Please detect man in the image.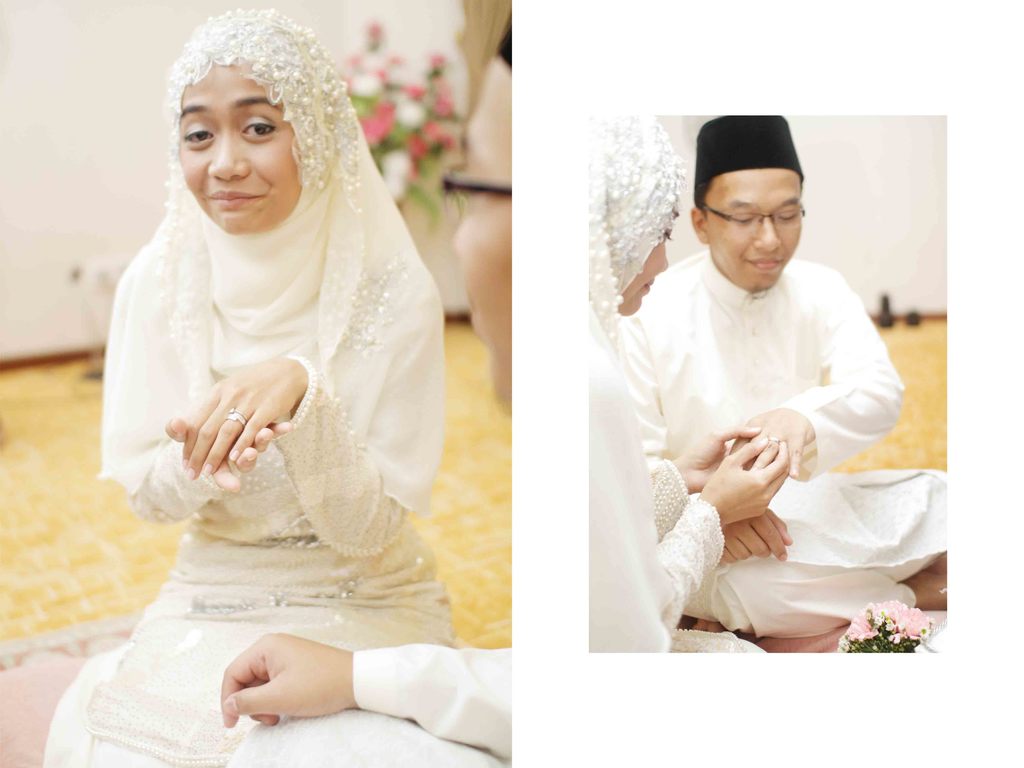
left=584, top=134, right=920, bottom=662.
